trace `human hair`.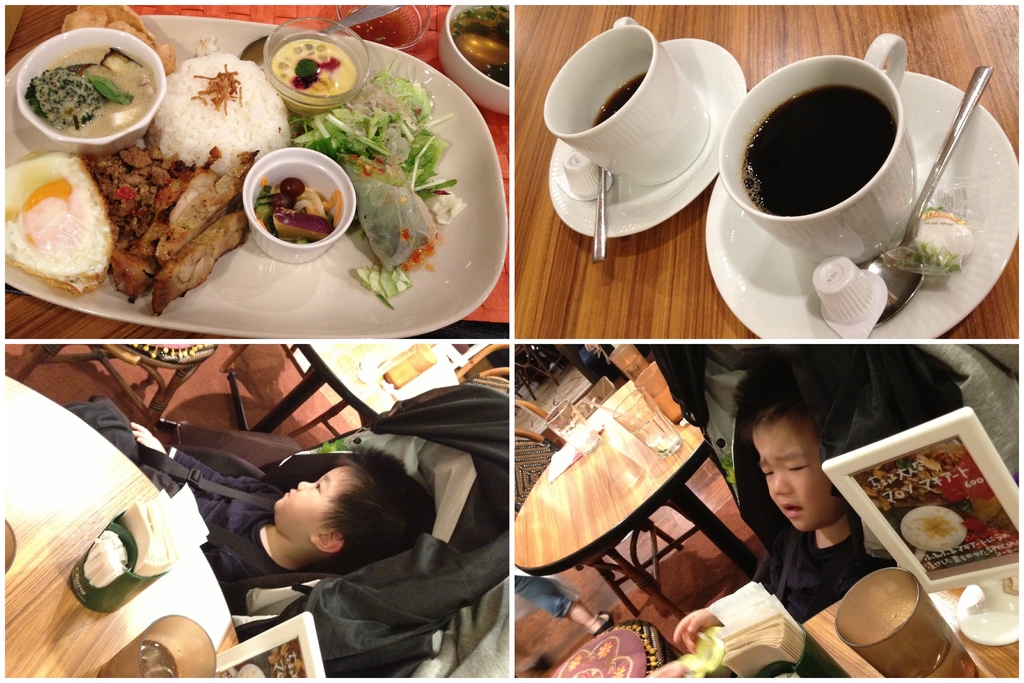
Traced to <bbox>309, 452, 443, 583</bbox>.
